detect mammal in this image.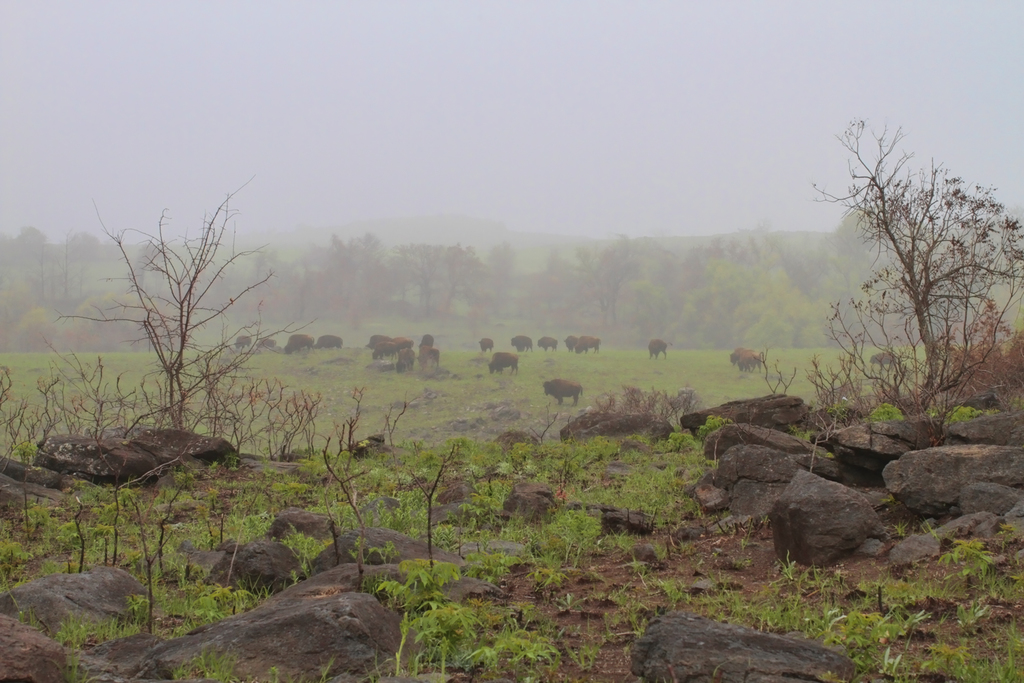
Detection: {"left": 644, "top": 337, "right": 673, "bottom": 358}.
